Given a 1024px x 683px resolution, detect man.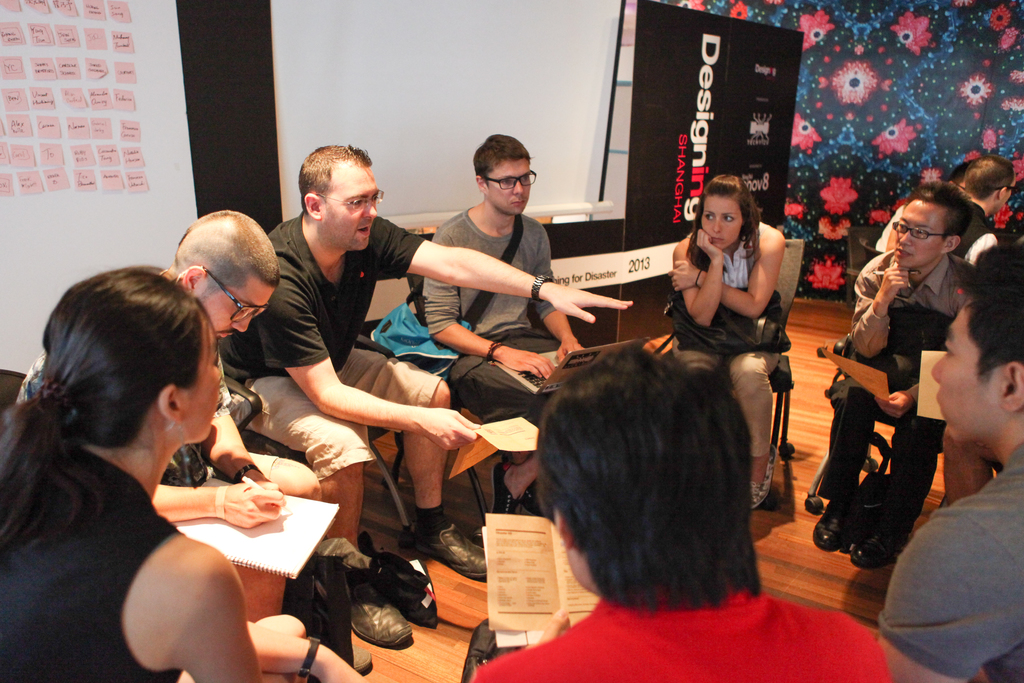
crop(460, 339, 939, 682).
